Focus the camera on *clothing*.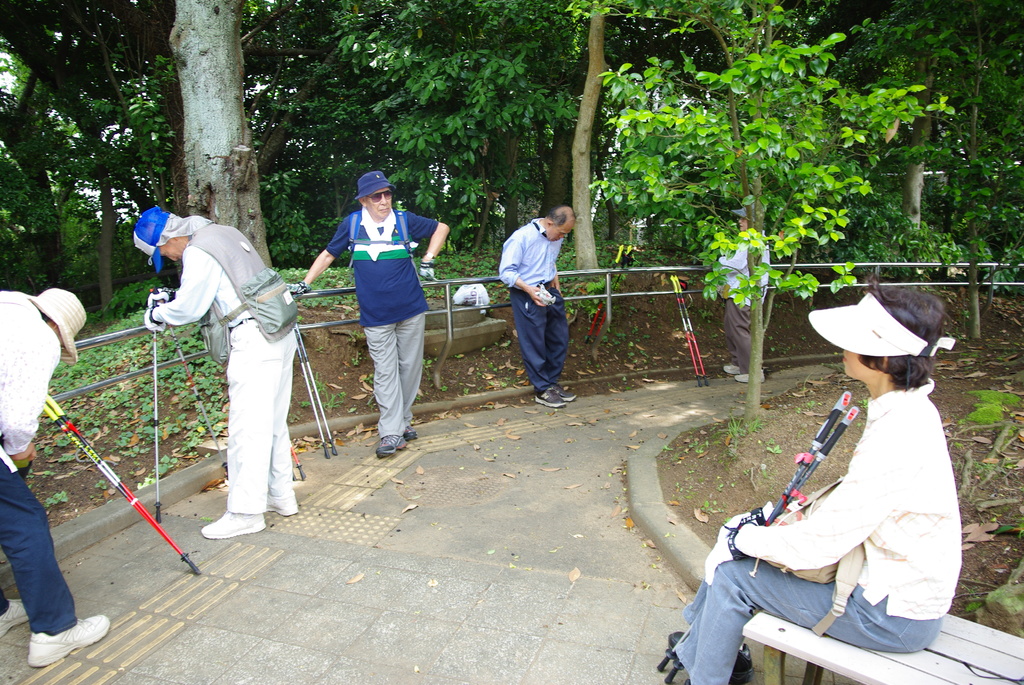
Focus region: {"left": 150, "top": 199, "right": 304, "bottom": 536}.
